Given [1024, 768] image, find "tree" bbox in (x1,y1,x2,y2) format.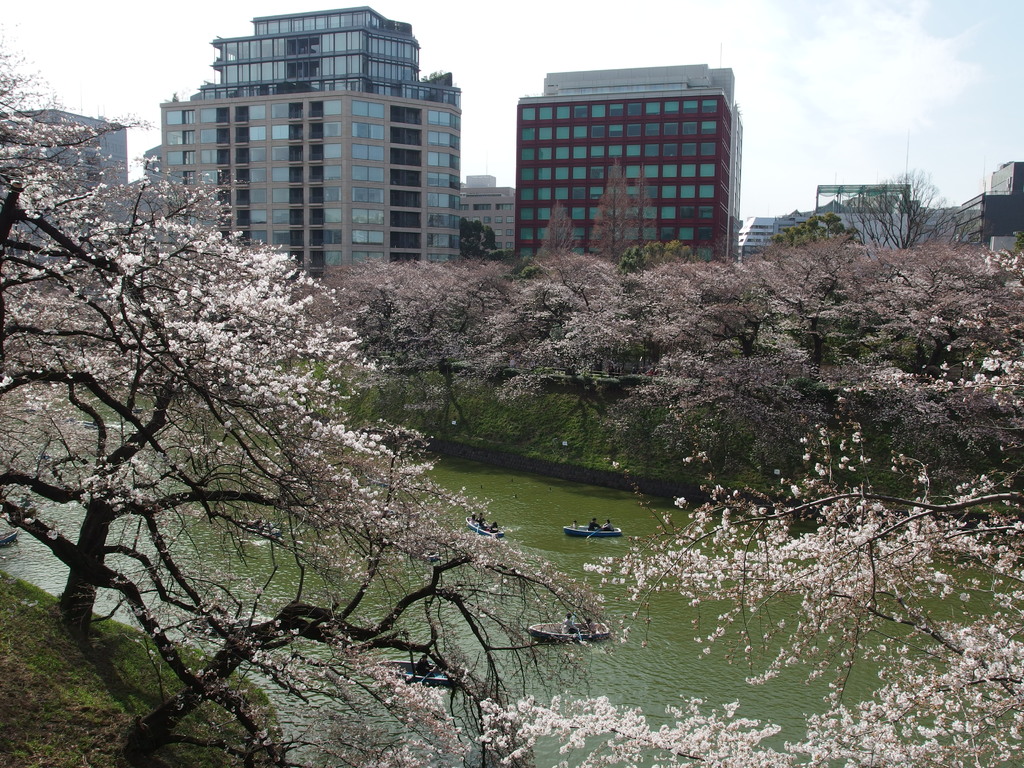
(17,159,450,647).
